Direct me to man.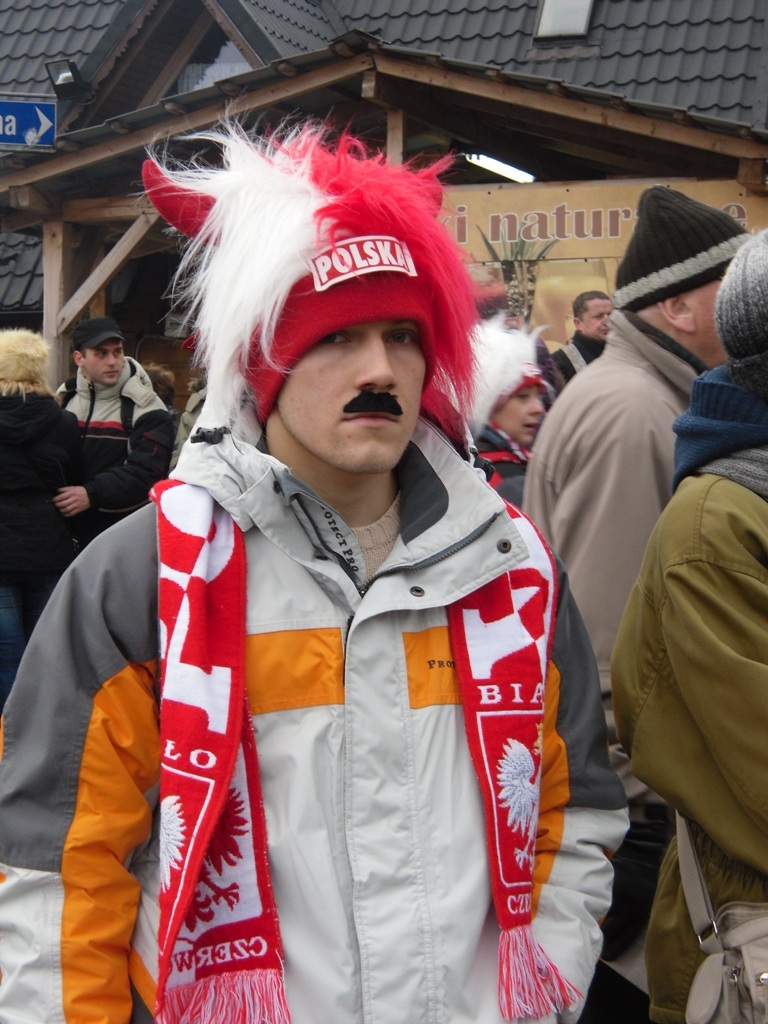
Direction: Rect(51, 322, 184, 526).
